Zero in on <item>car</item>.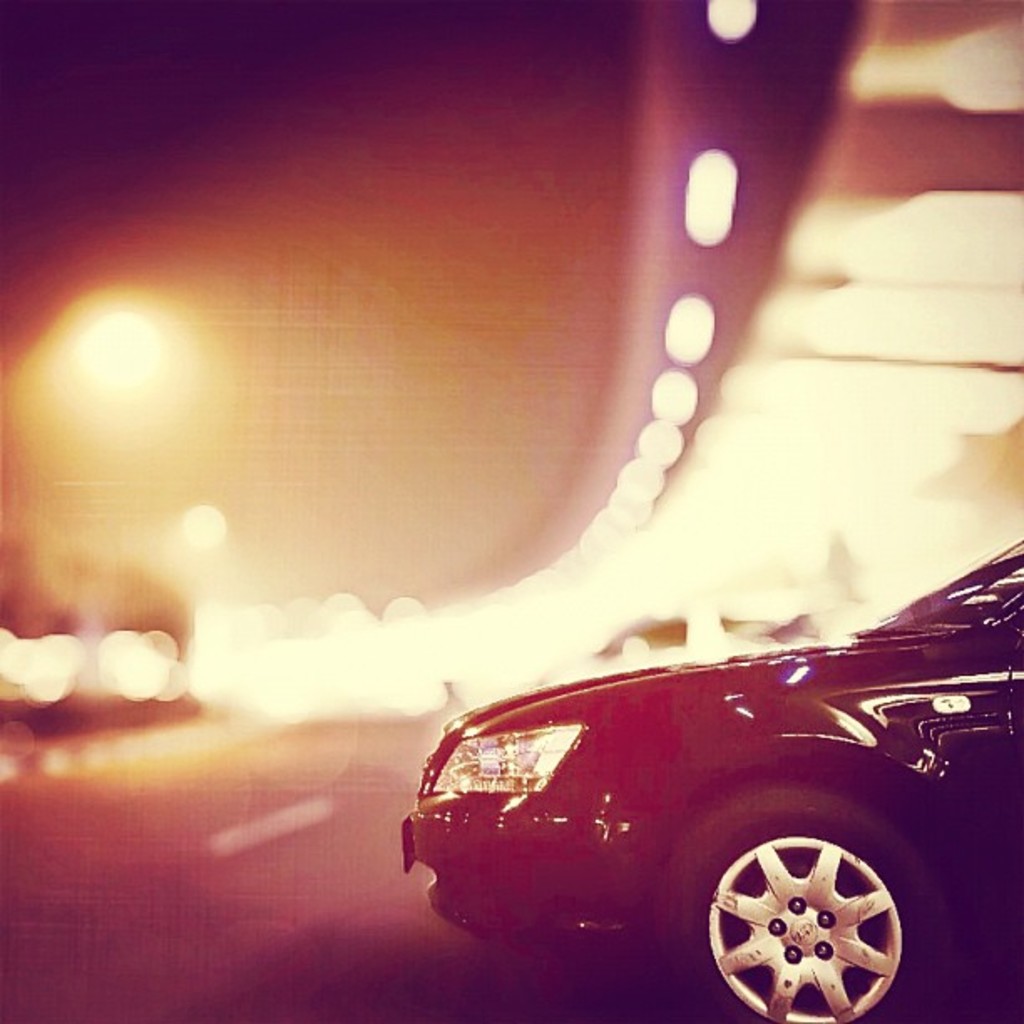
Zeroed in: (x1=361, y1=632, x2=1023, y2=991).
